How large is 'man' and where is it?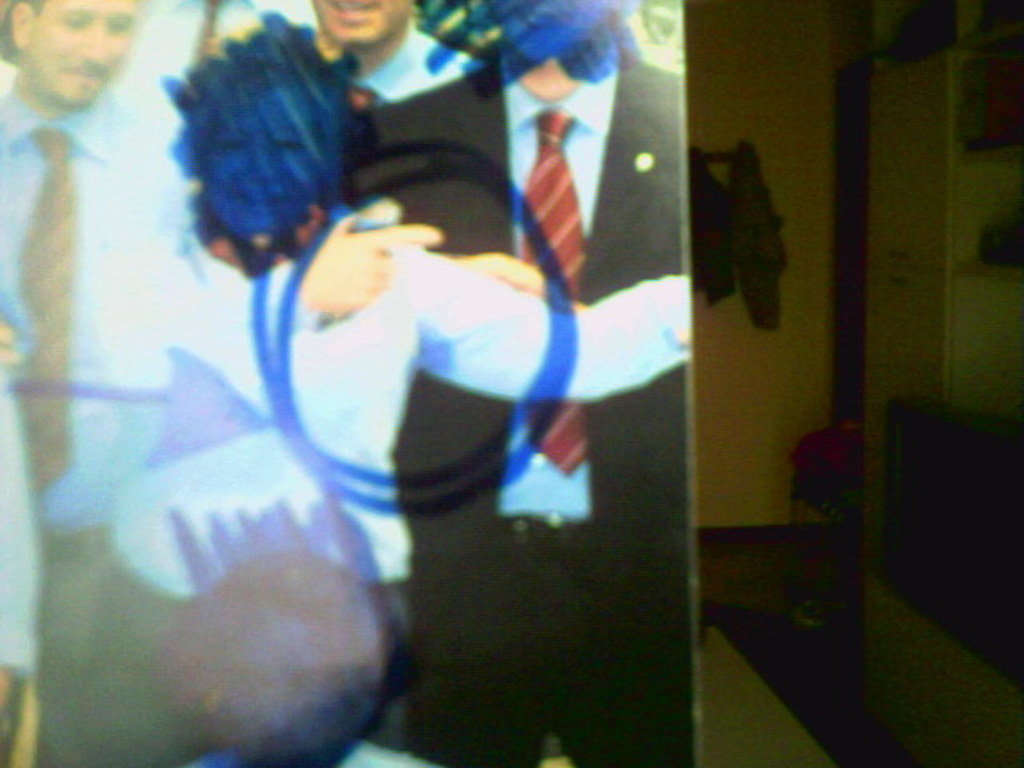
Bounding box: box(310, 0, 486, 102).
